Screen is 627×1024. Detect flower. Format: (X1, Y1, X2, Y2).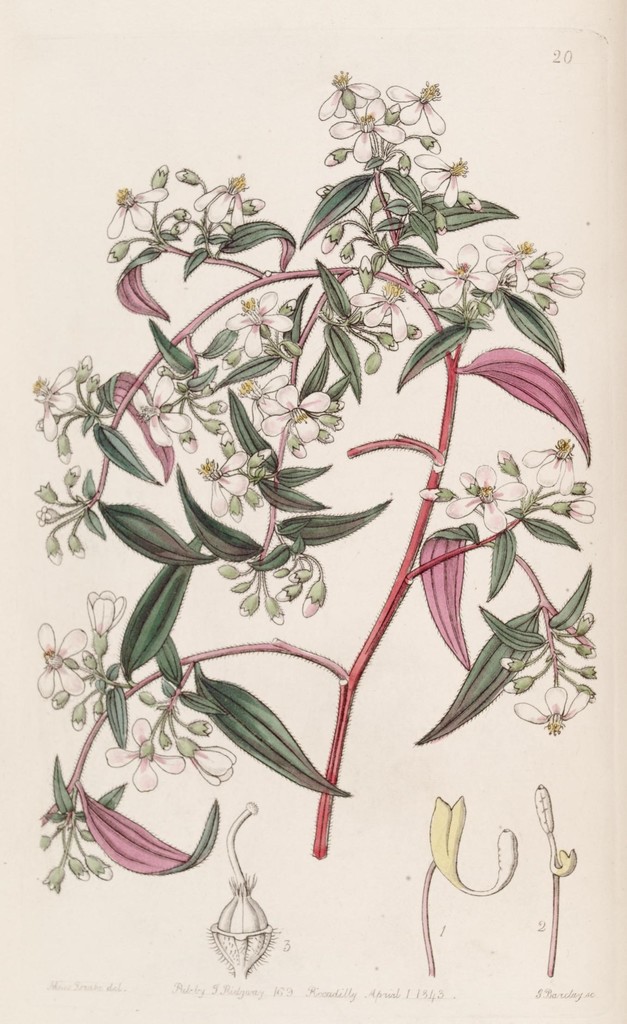
(195, 447, 250, 514).
